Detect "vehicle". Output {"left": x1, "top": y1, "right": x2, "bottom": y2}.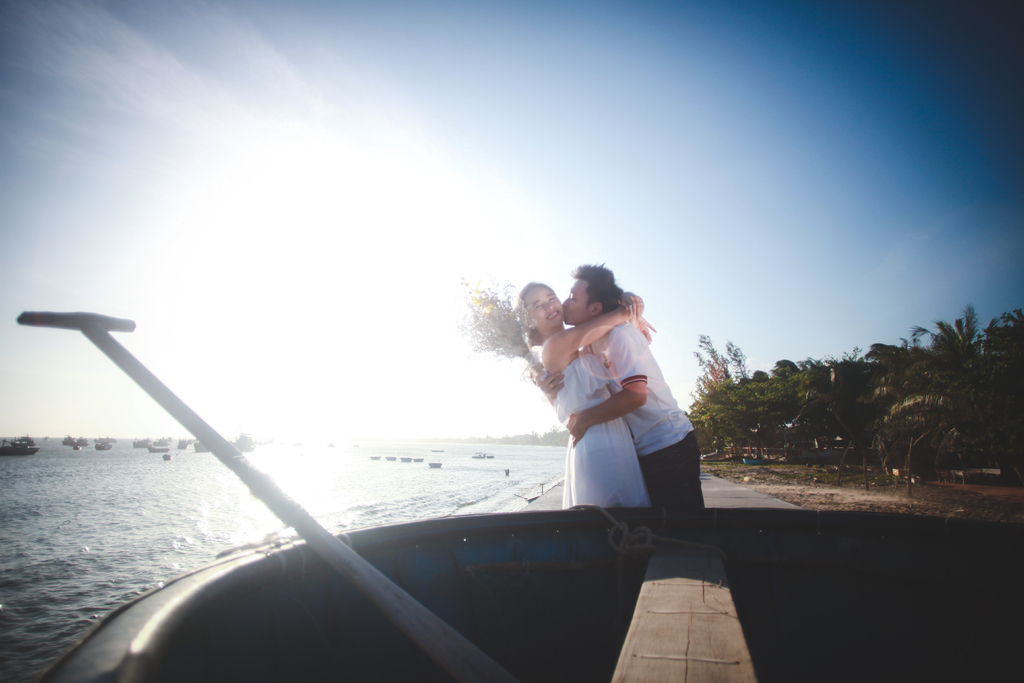
{"left": 148, "top": 441, "right": 170, "bottom": 454}.
